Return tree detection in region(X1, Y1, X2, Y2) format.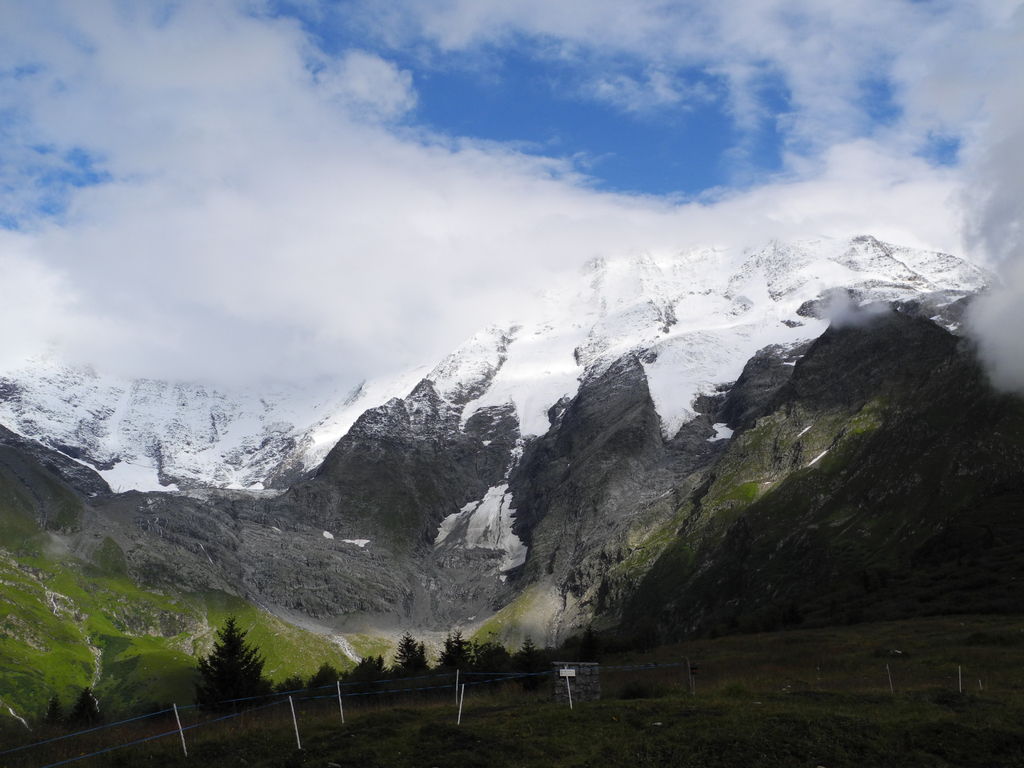
region(349, 650, 399, 706).
